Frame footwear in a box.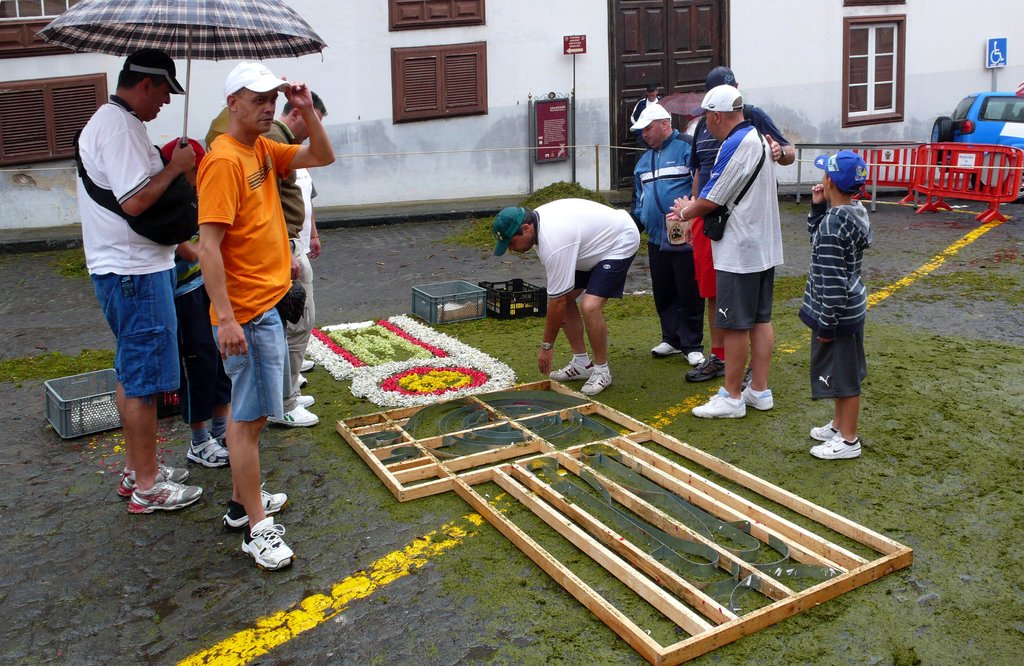
{"x1": 297, "y1": 363, "x2": 305, "y2": 388}.
